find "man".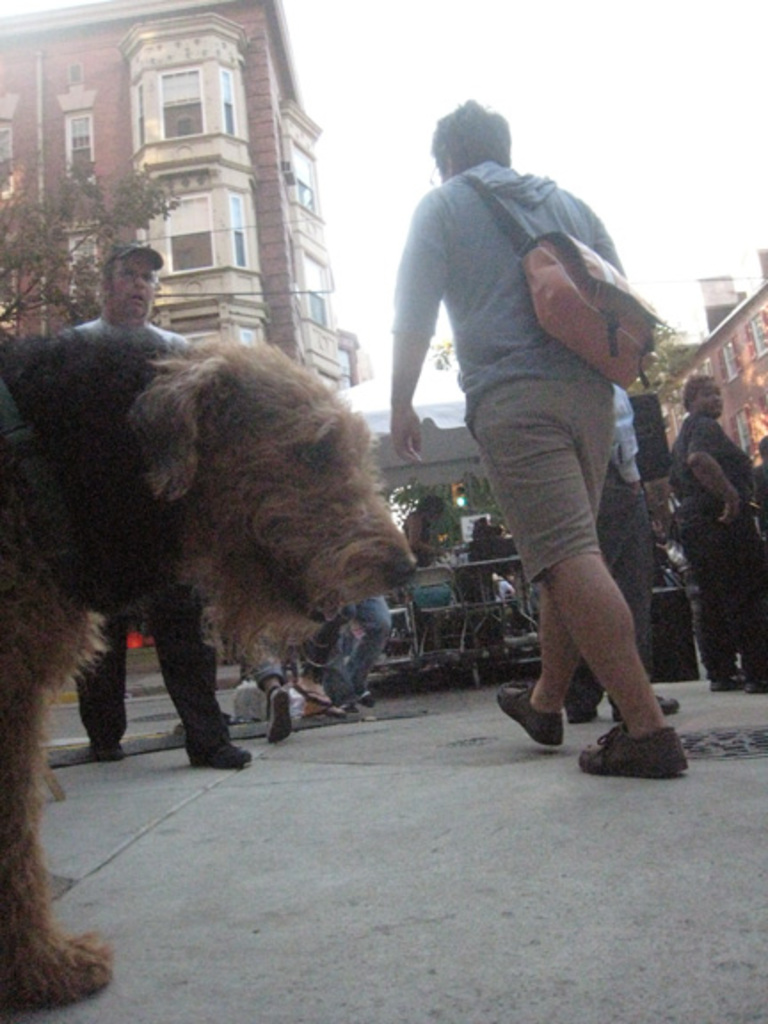
[x1=380, y1=123, x2=695, y2=775].
